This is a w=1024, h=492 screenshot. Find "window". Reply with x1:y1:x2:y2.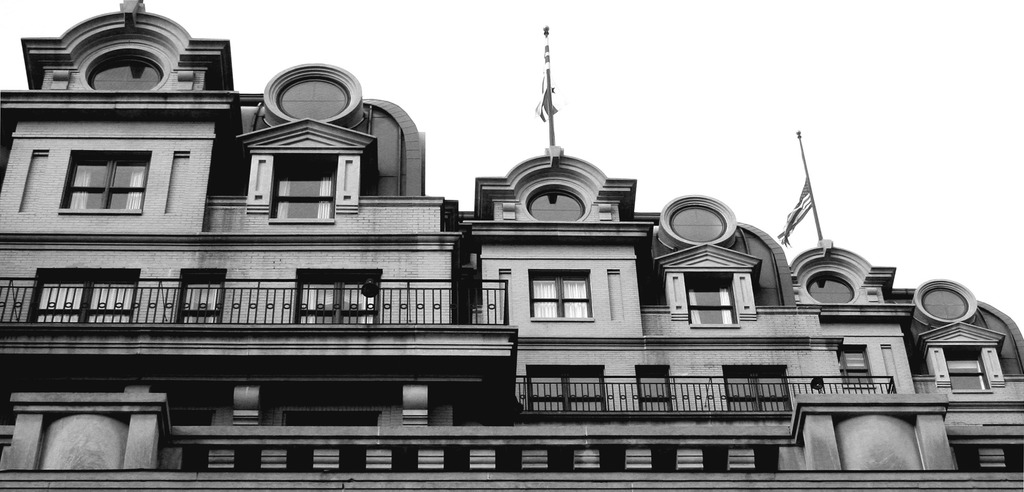
529:188:588:223.
